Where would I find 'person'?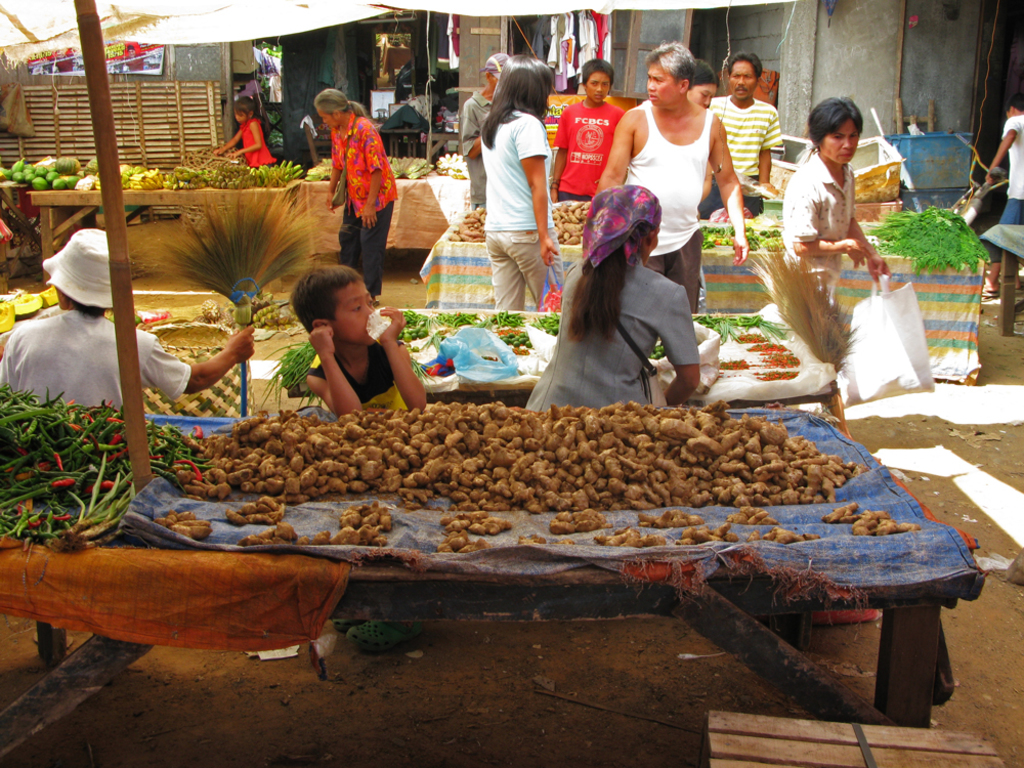
At rect(314, 66, 391, 259).
